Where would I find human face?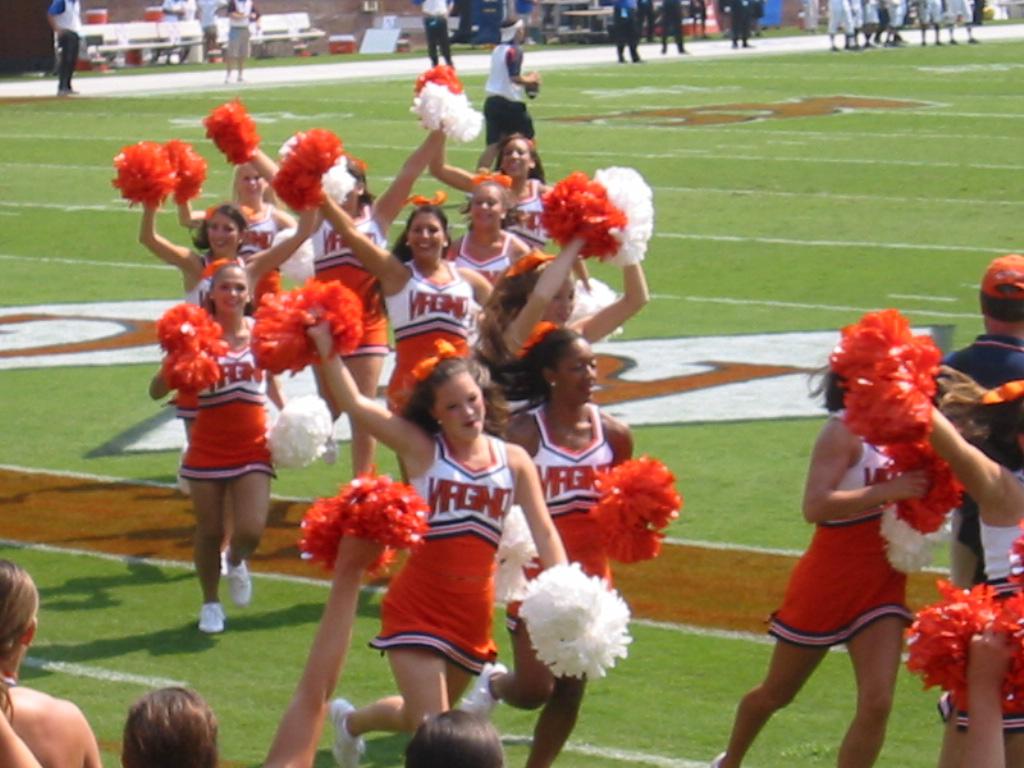
At x1=501 y1=136 x2=531 y2=178.
